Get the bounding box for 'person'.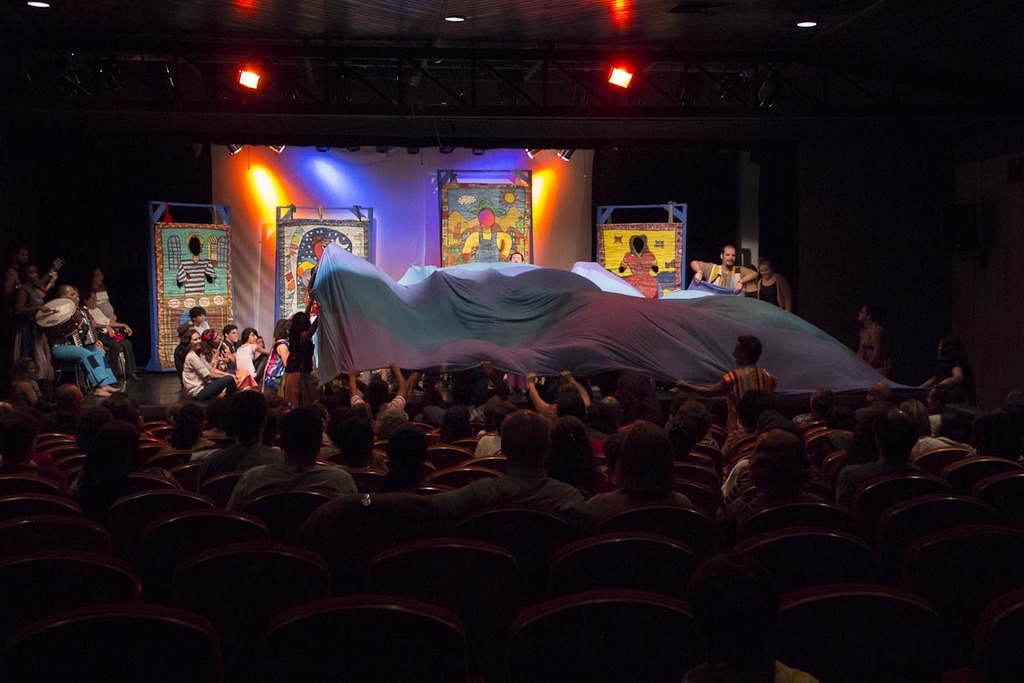
[left=863, top=302, right=905, bottom=385].
